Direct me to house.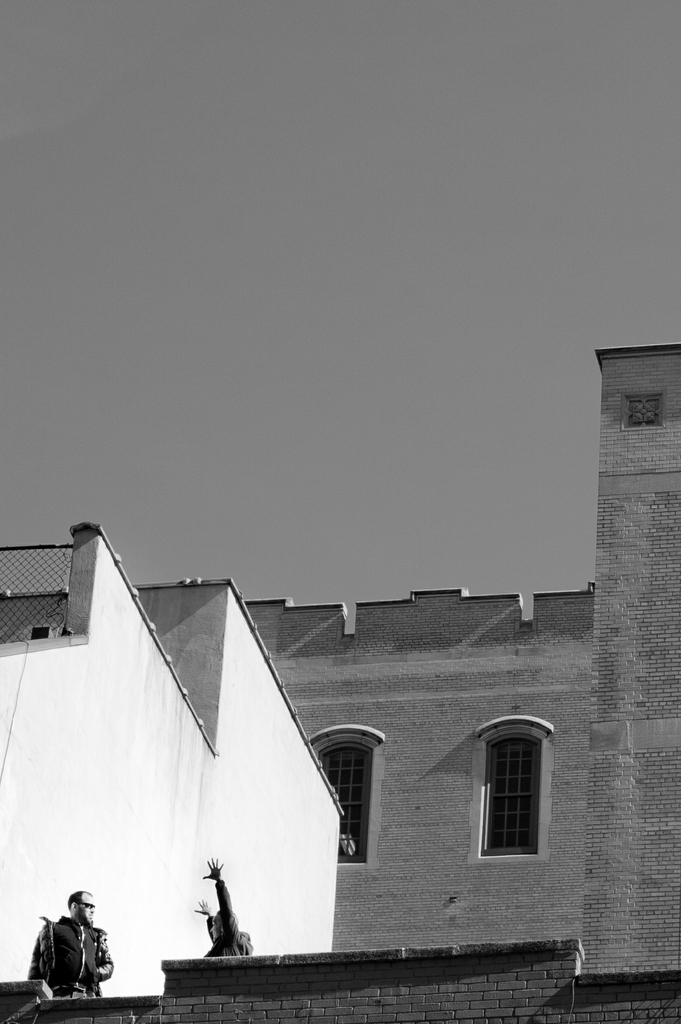
Direction: l=0, t=520, r=350, b=979.
